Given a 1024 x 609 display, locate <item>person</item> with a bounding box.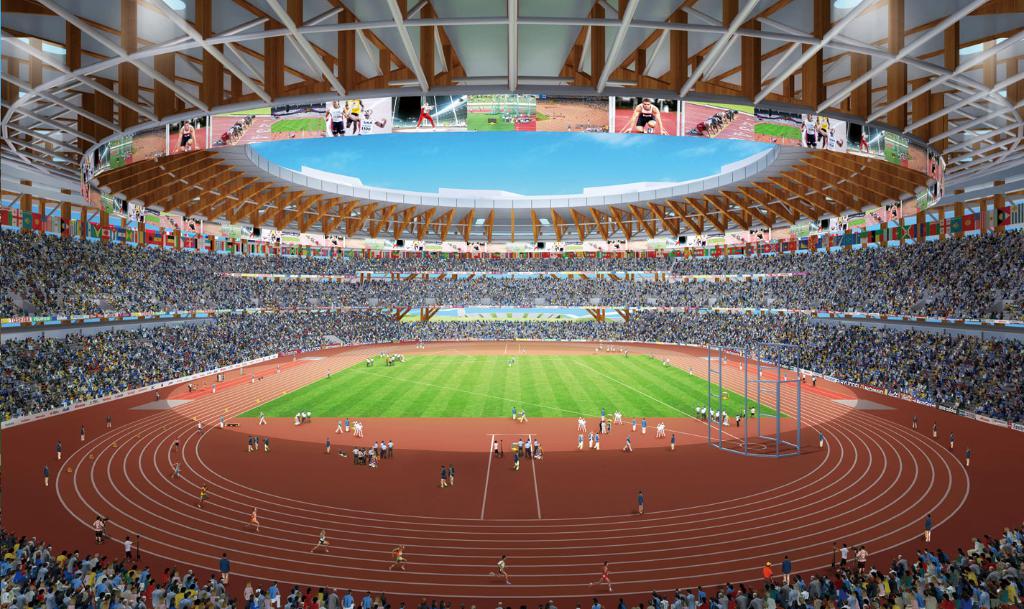
Located: 491/438/499/457.
